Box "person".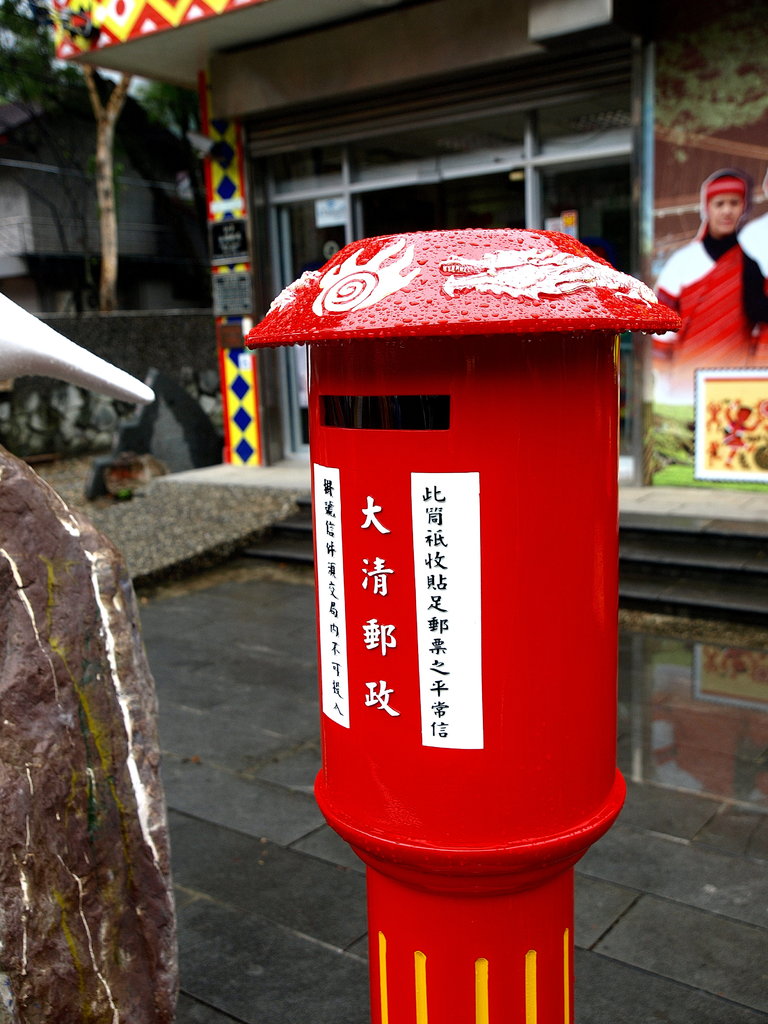
select_region(724, 407, 766, 472).
